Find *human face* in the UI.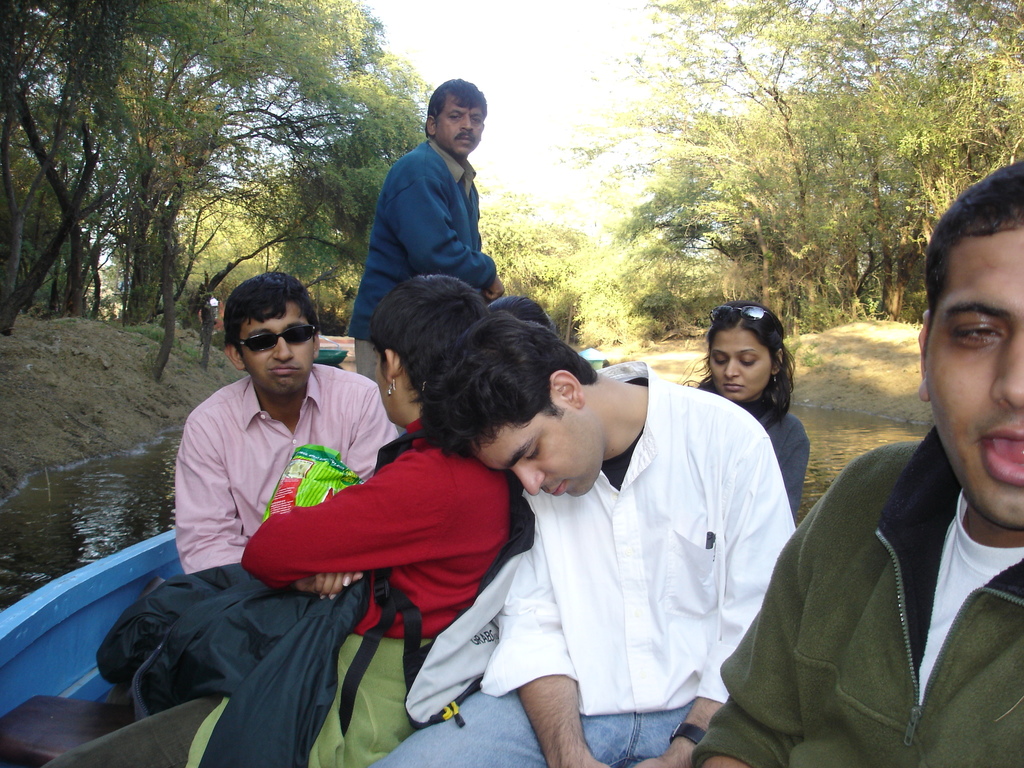
UI element at 437,91,483,157.
